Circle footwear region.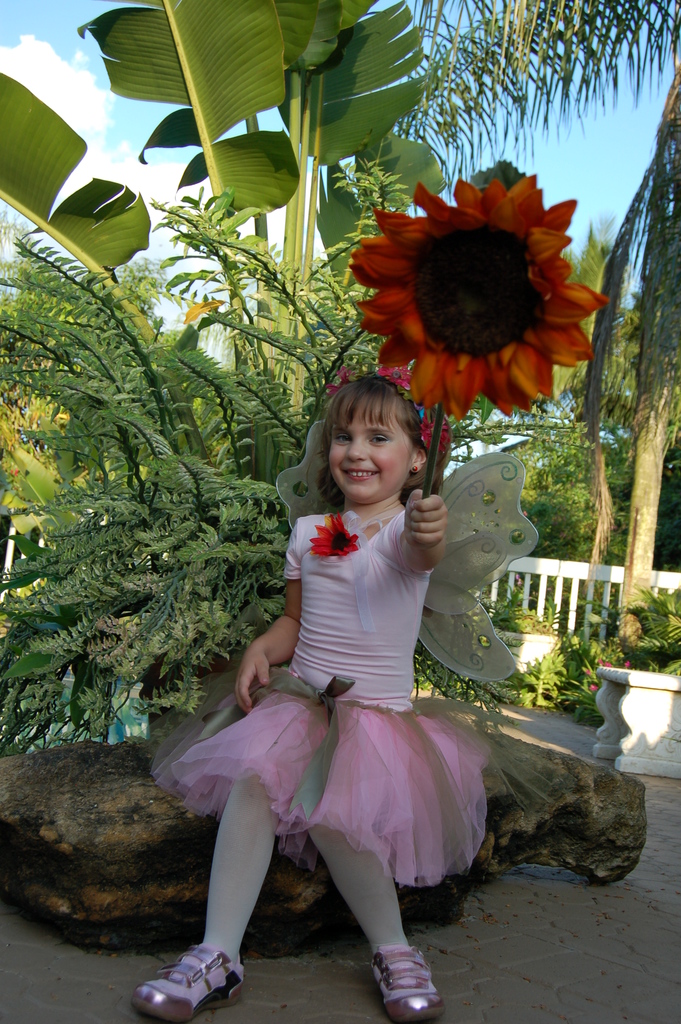
Region: 147 945 233 1015.
